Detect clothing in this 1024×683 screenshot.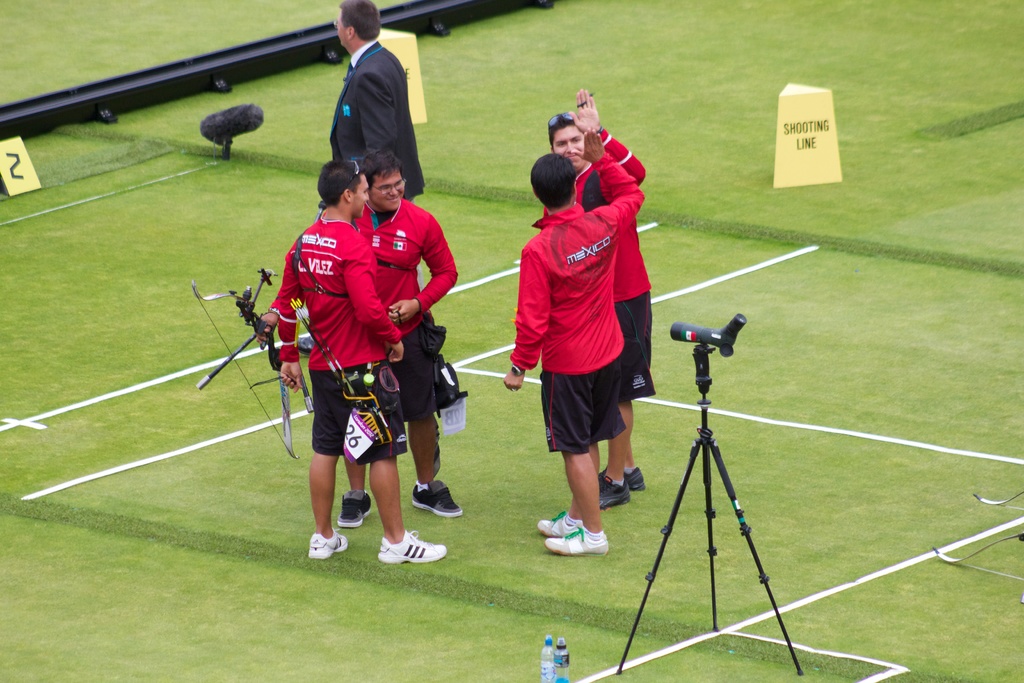
Detection: [323,33,427,205].
